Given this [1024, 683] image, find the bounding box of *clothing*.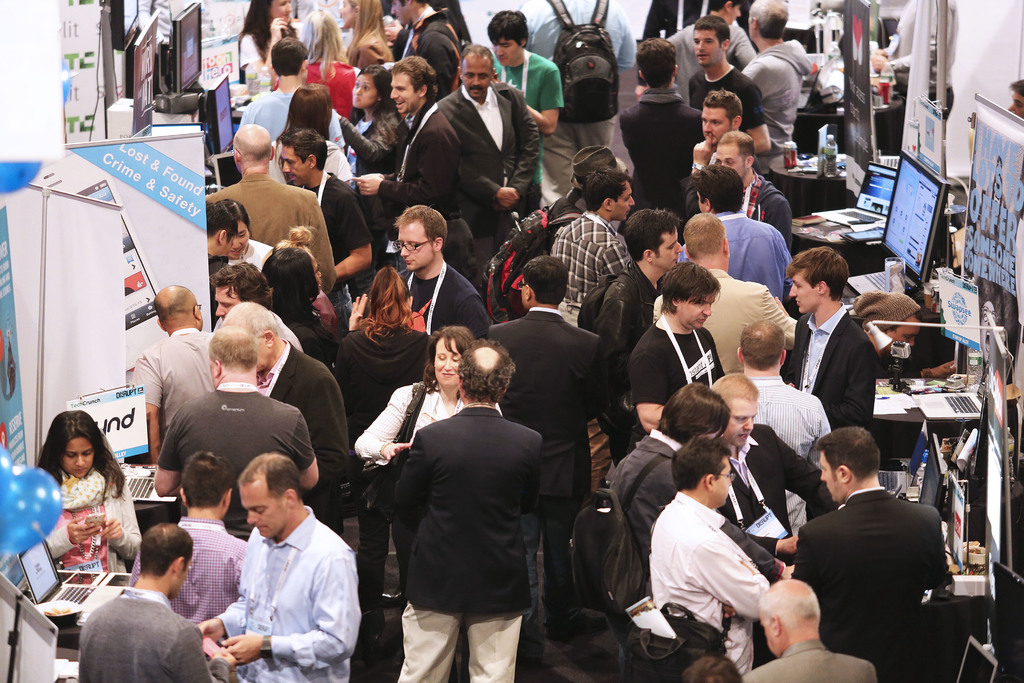
l=517, t=0, r=642, b=197.
